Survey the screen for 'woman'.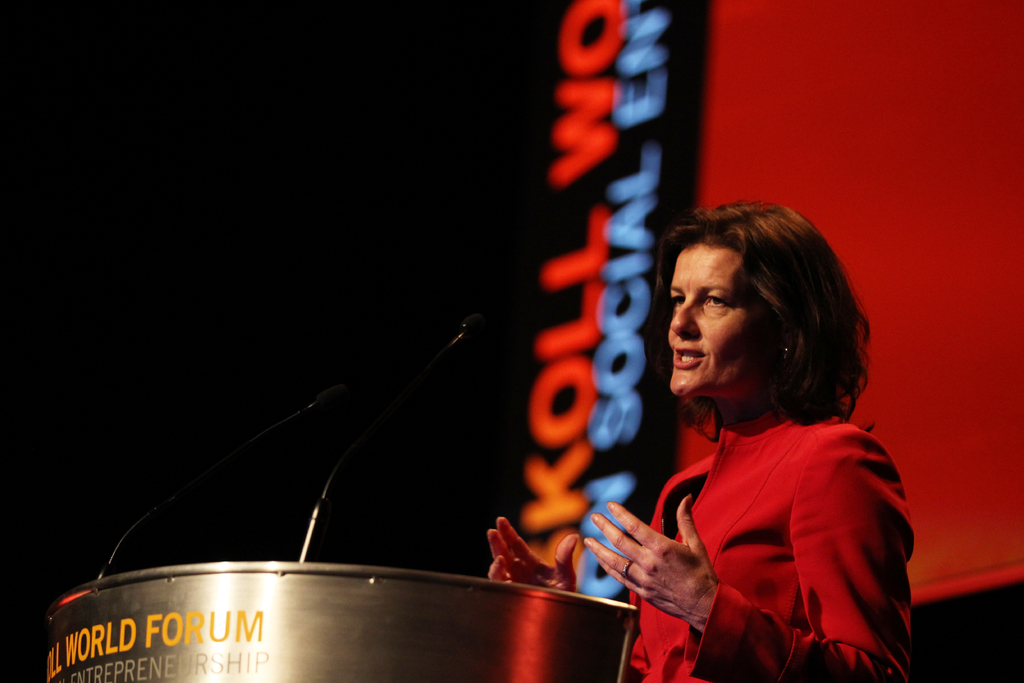
Survey found: 561,171,895,641.
